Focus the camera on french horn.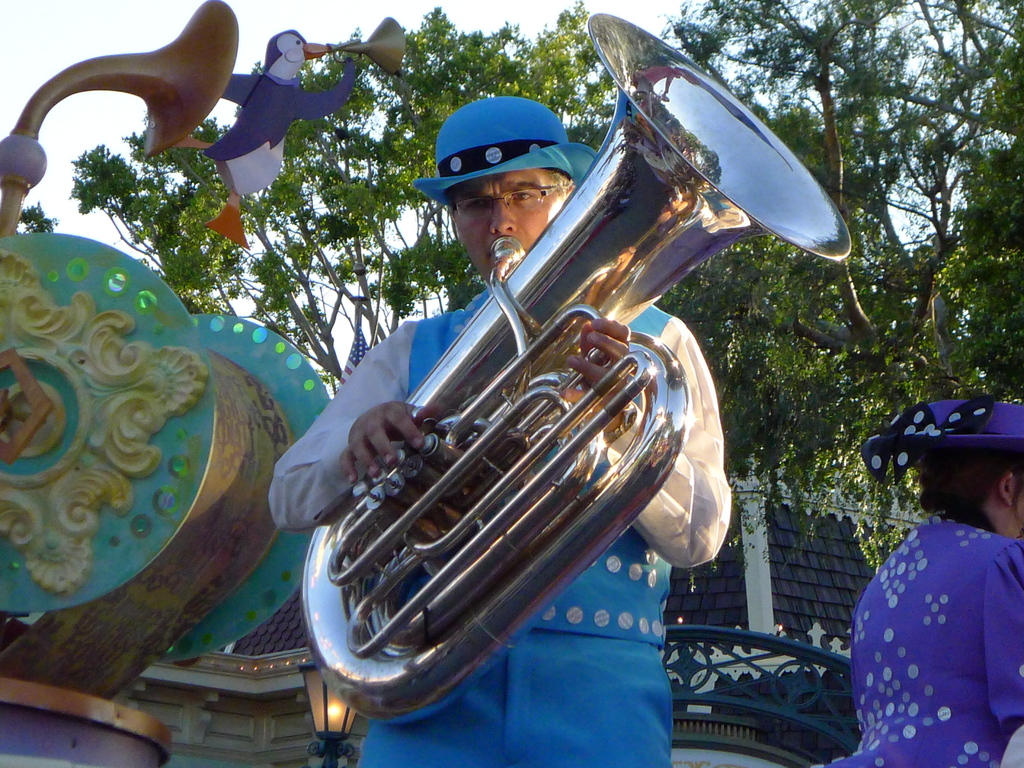
Focus region: rect(0, 0, 235, 241).
